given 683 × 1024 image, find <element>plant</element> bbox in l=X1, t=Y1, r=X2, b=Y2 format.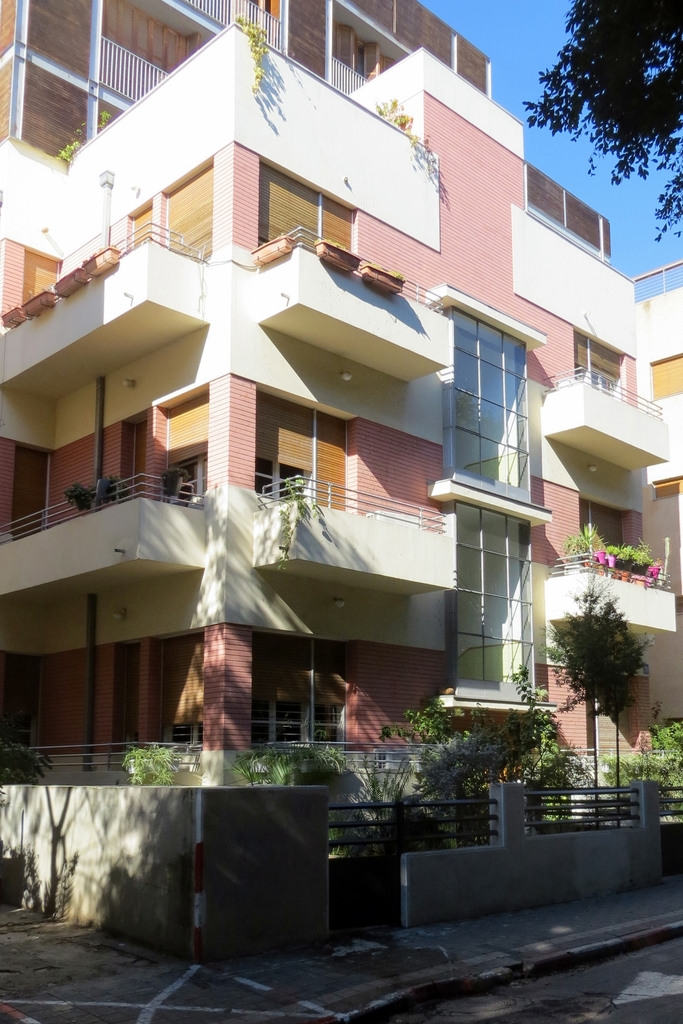
l=339, t=749, r=451, b=861.
